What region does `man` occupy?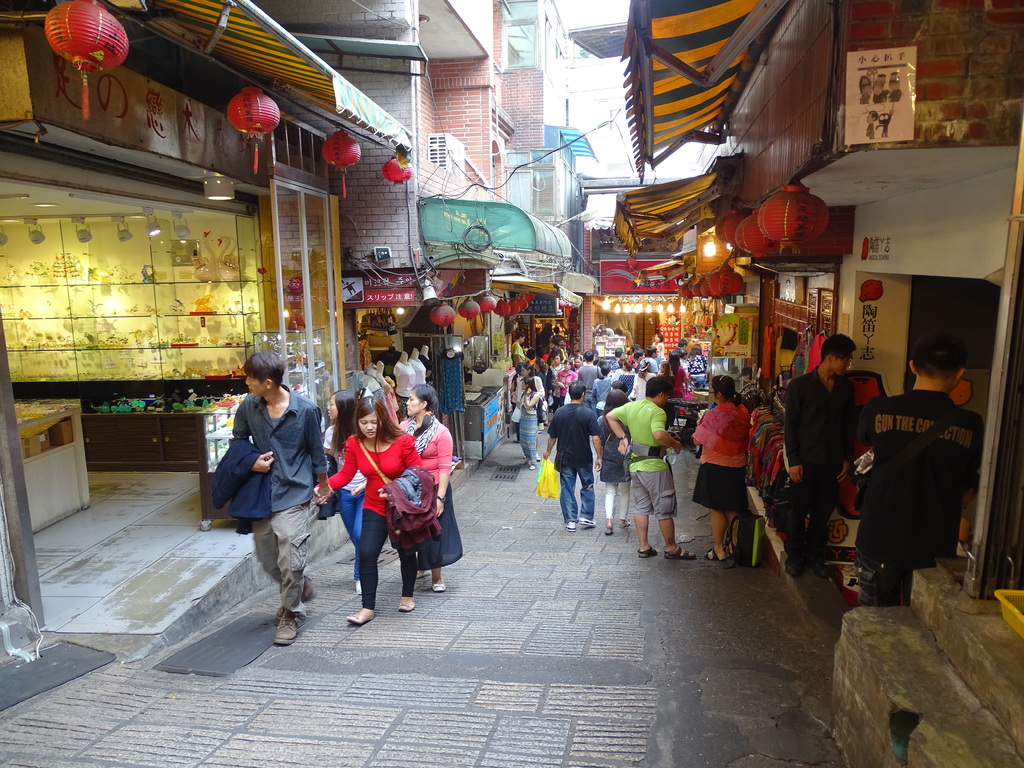
512 335 523 369.
